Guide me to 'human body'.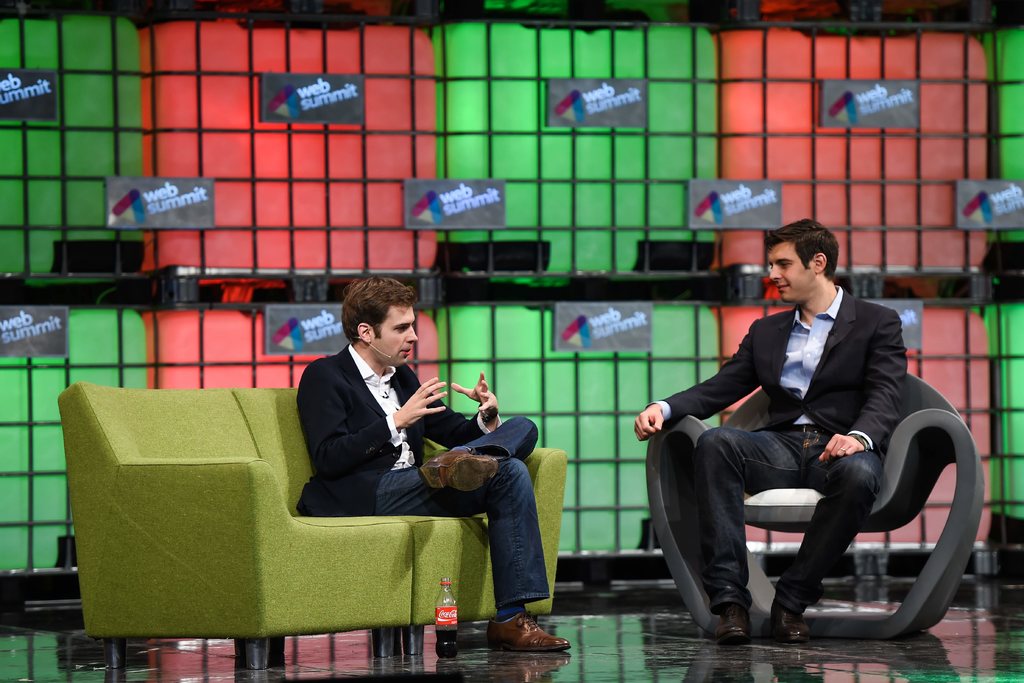
Guidance: (293, 271, 570, 654).
